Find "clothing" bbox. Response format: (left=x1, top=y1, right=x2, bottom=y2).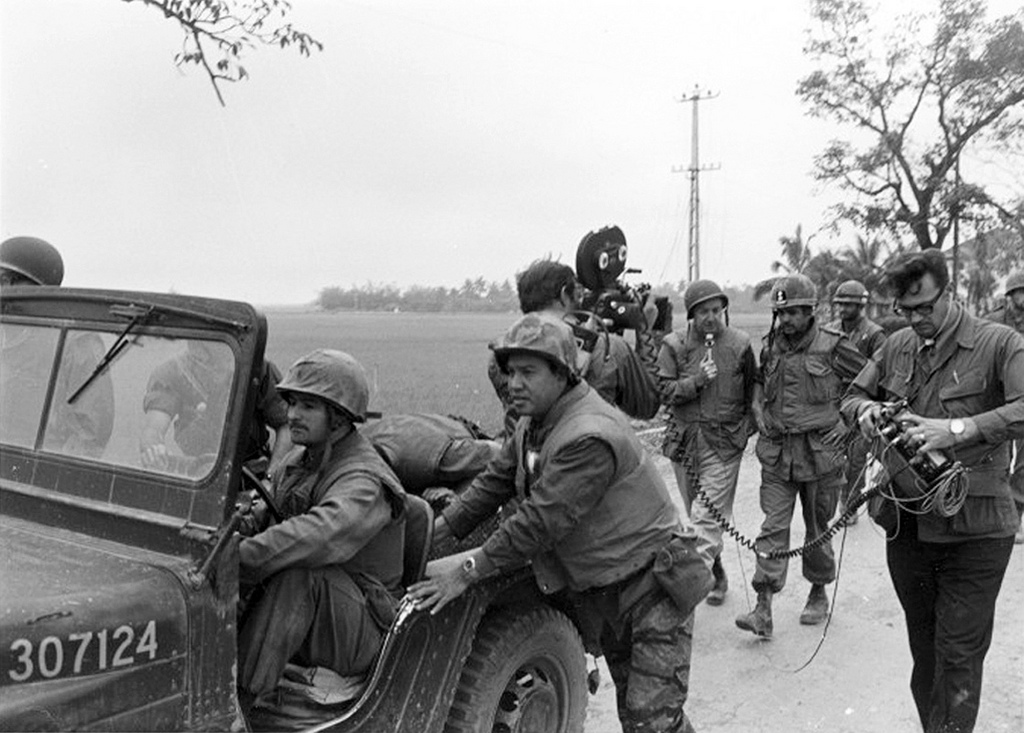
(left=858, top=232, right=1012, bottom=704).
